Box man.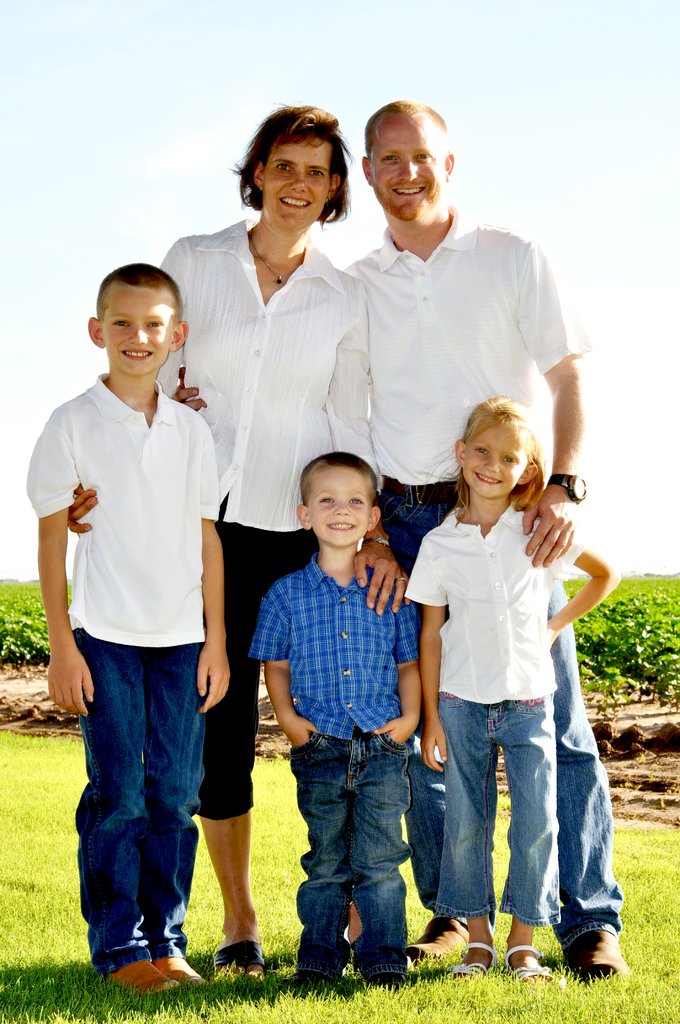
[179,94,585,959].
